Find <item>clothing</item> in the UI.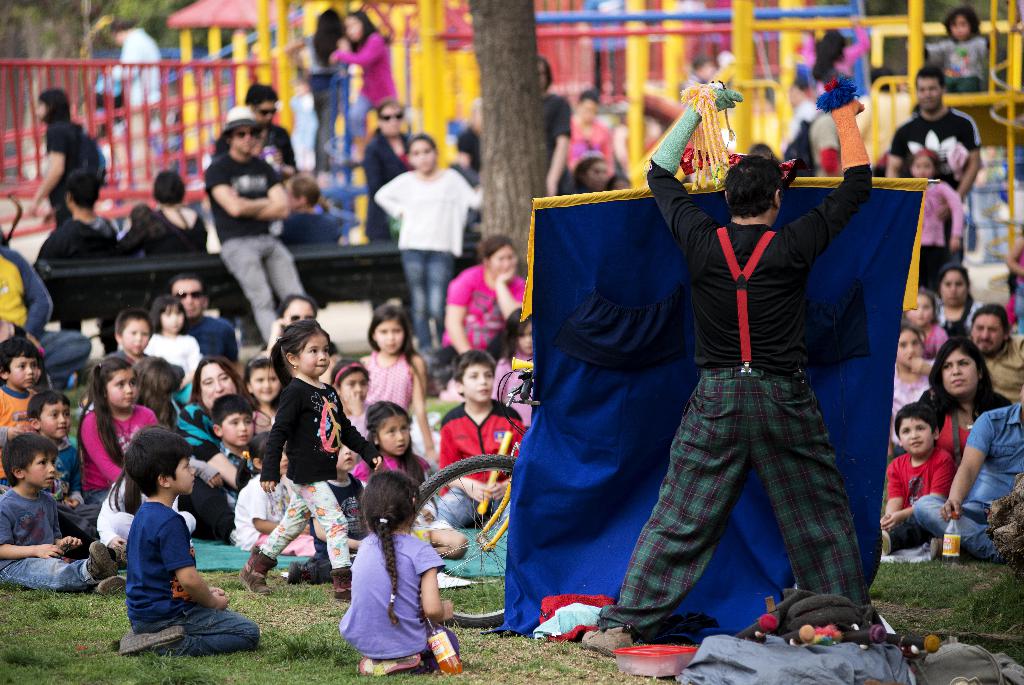
UI element at <bbox>349, 446, 435, 494</bbox>.
